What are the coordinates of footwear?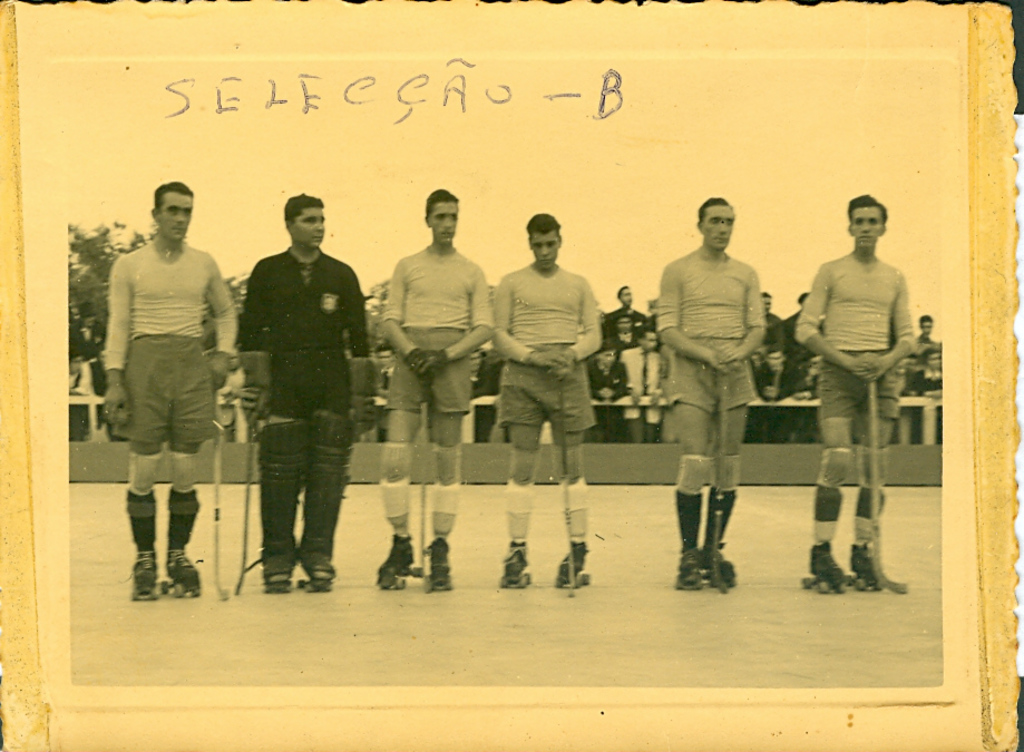
box(120, 551, 162, 604).
